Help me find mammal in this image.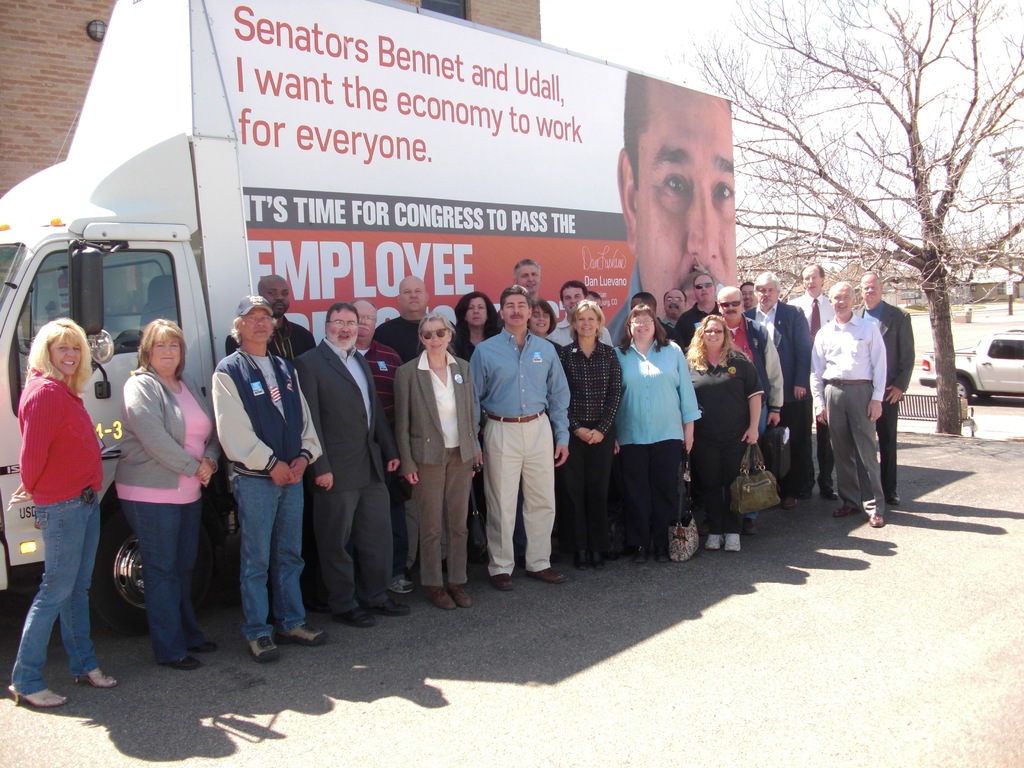
Found it: BBox(6, 319, 119, 707).
